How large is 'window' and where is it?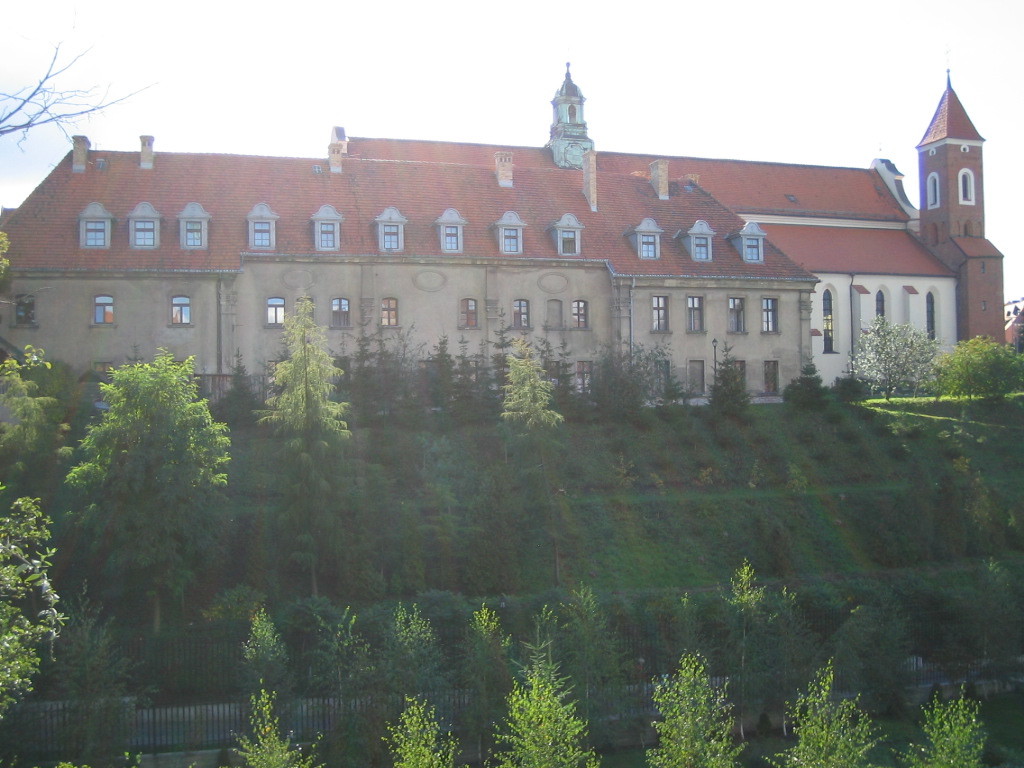
Bounding box: l=135, t=204, r=165, b=249.
